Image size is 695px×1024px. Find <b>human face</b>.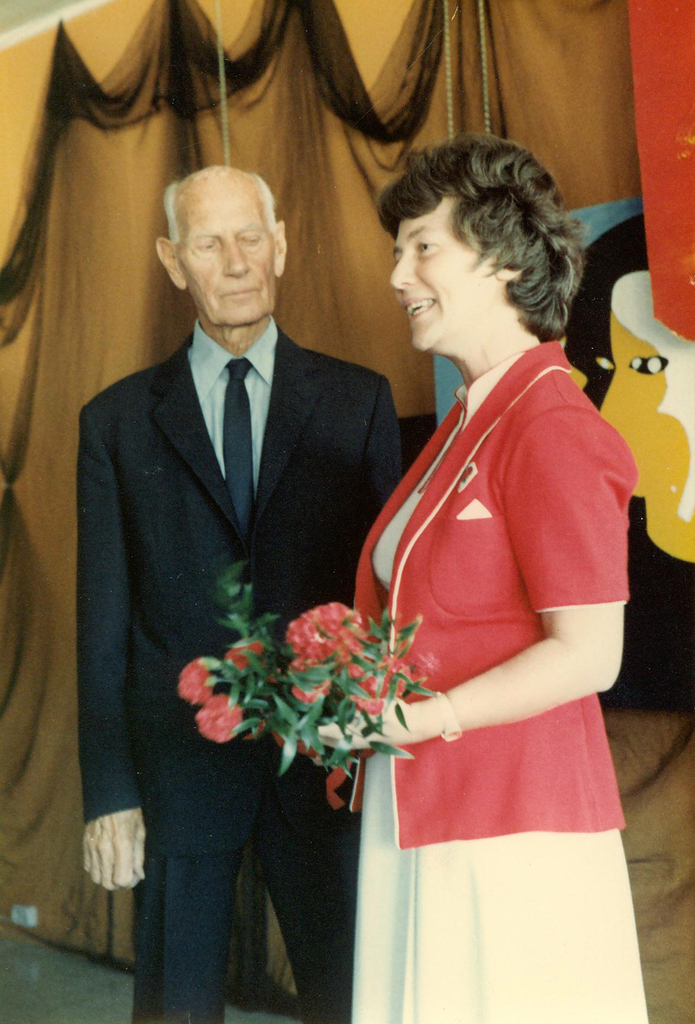
390/194/511/355.
